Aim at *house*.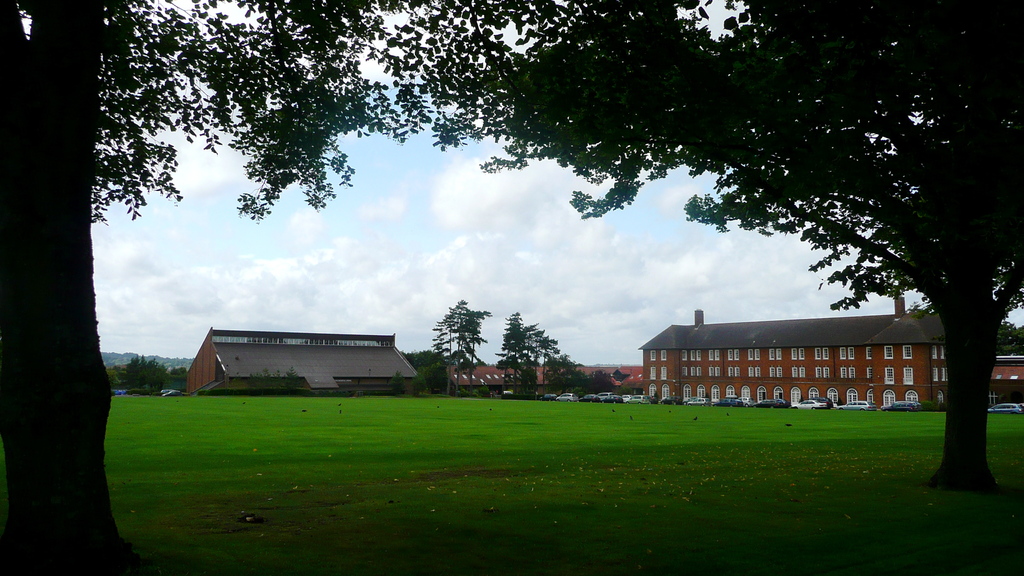
Aimed at (left=635, top=295, right=947, bottom=413).
